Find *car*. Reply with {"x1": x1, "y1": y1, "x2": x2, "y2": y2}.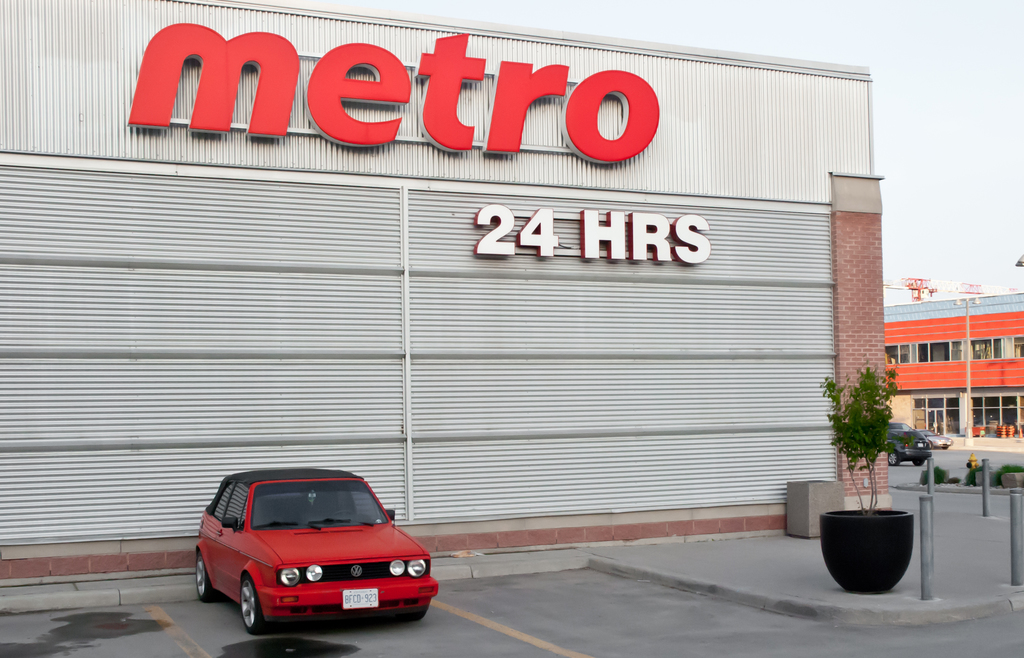
{"x1": 884, "y1": 424, "x2": 912, "y2": 430}.
